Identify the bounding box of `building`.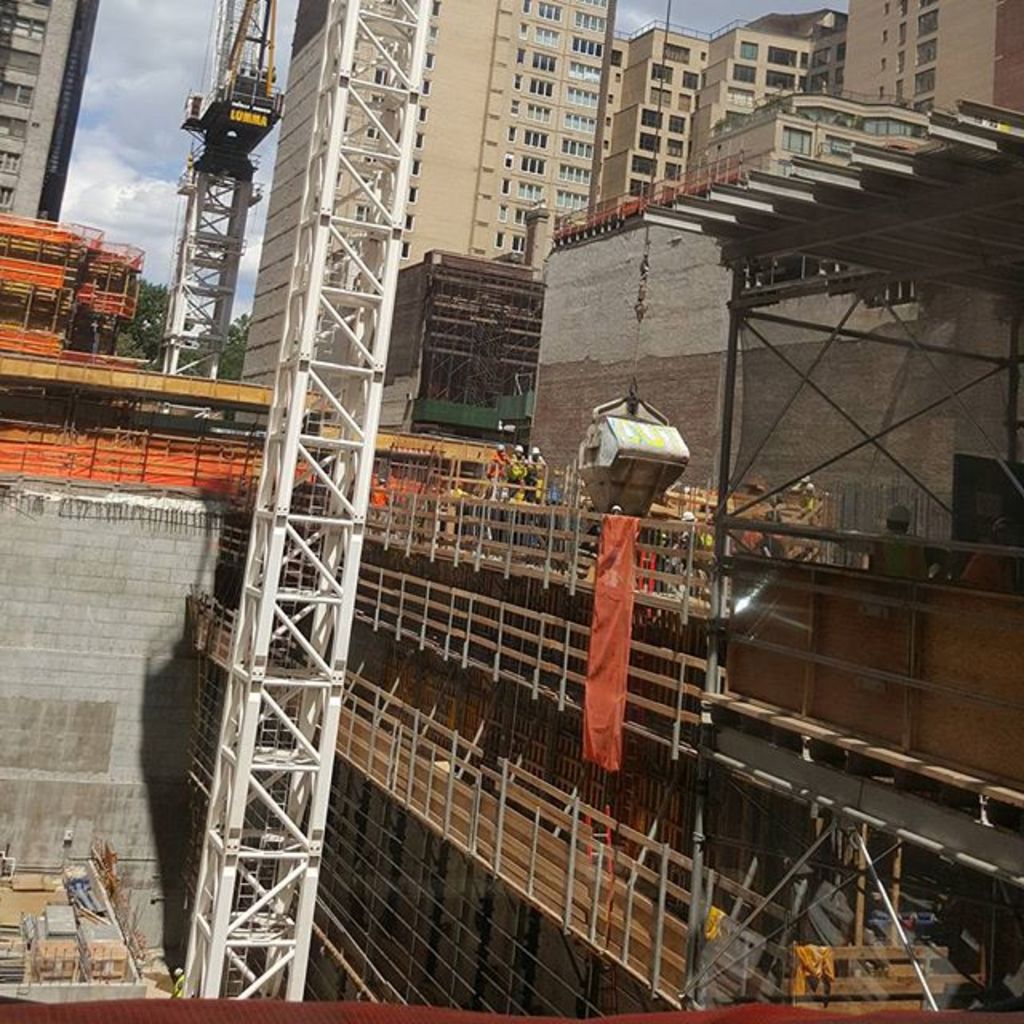
<box>597,26,717,200</box>.
